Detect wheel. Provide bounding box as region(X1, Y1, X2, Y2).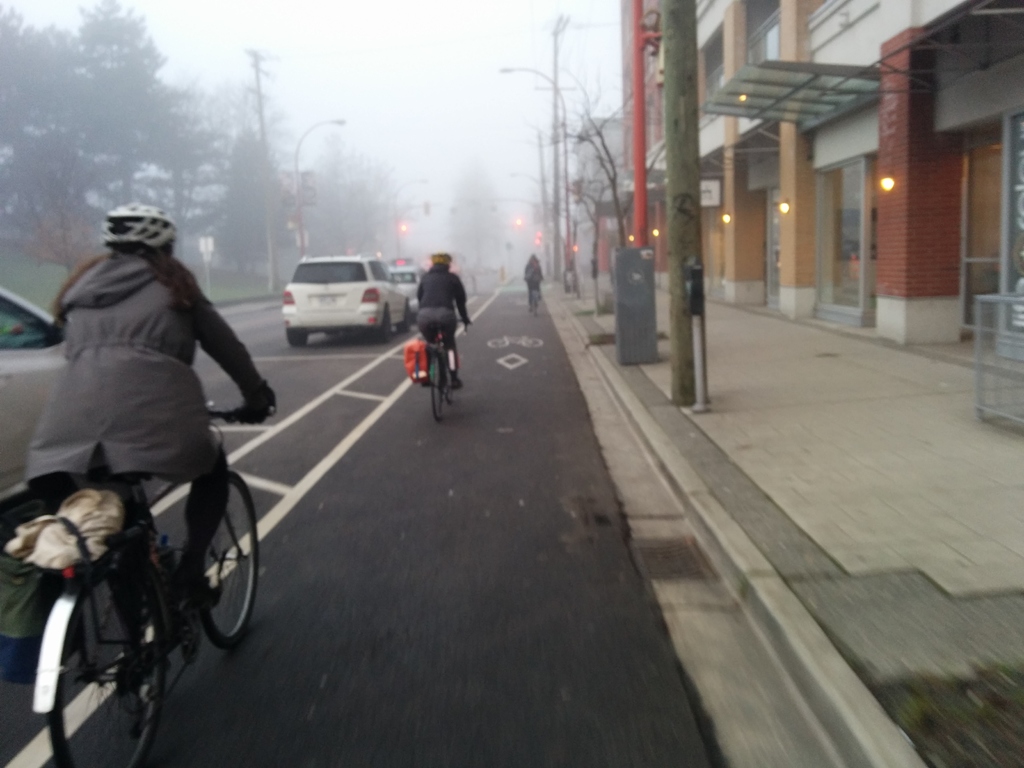
region(429, 365, 445, 417).
